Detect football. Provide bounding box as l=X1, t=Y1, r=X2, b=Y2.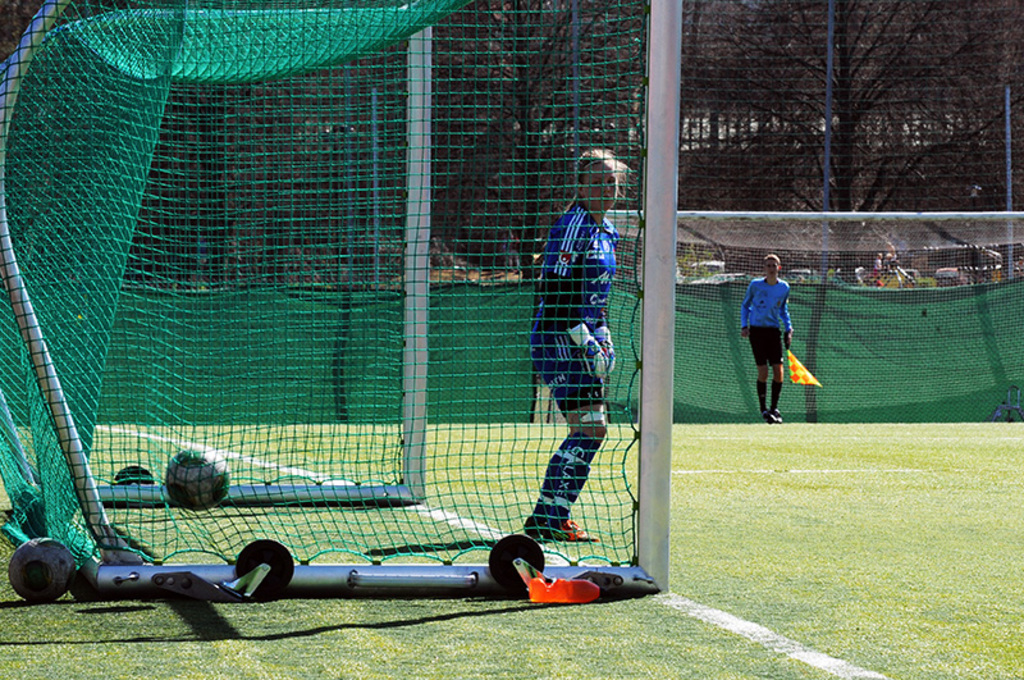
l=6, t=538, r=77, b=603.
